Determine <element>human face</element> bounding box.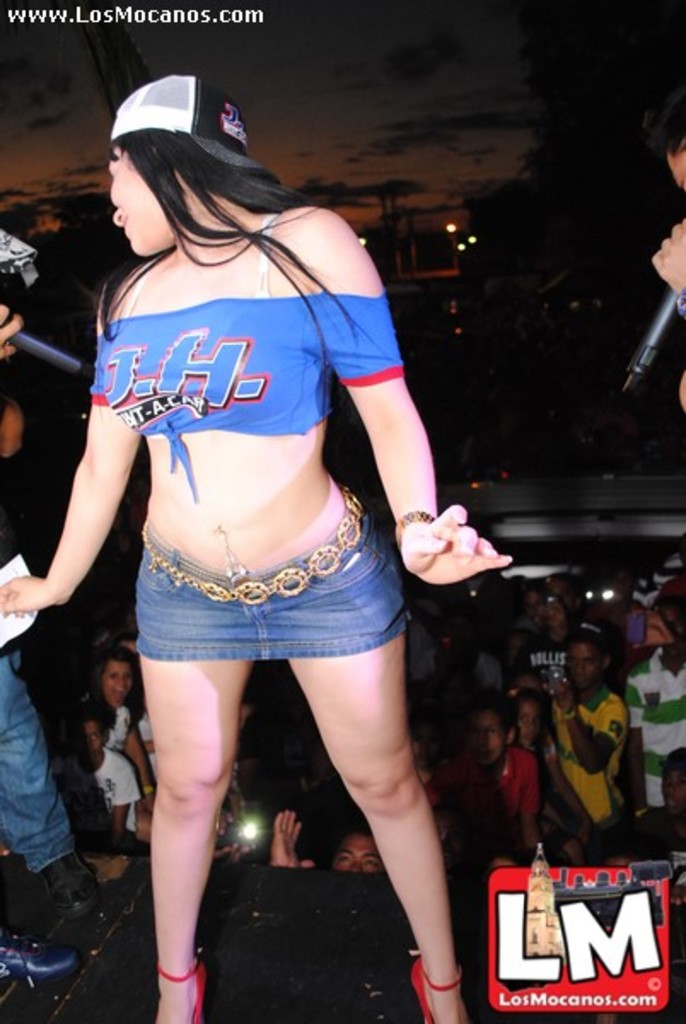
Determined: region(660, 766, 684, 817).
